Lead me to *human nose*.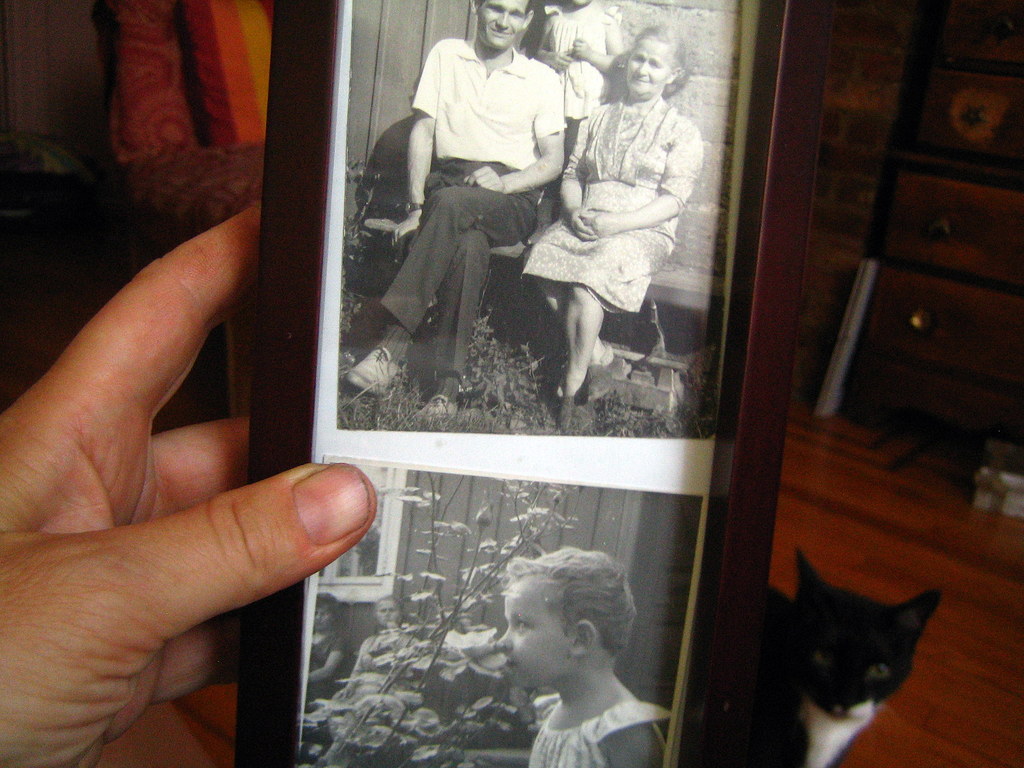
Lead to locate(382, 607, 390, 614).
